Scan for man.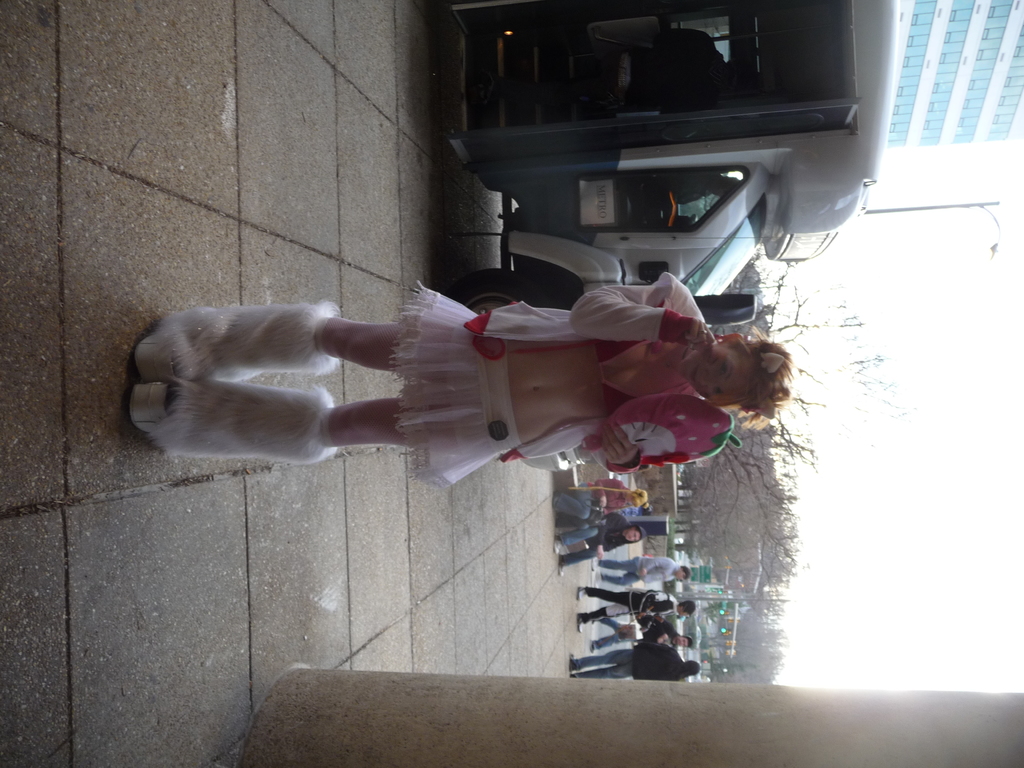
Scan result: {"x1": 591, "y1": 557, "x2": 692, "y2": 589}.
